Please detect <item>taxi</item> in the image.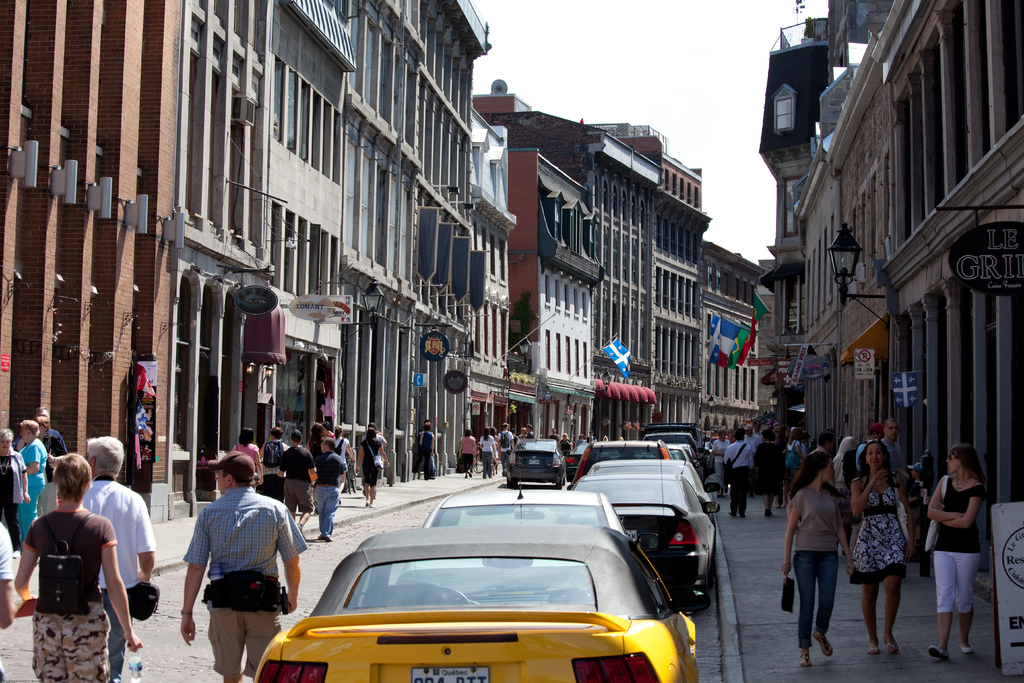
l=256, t=492, r=693, b=682.
